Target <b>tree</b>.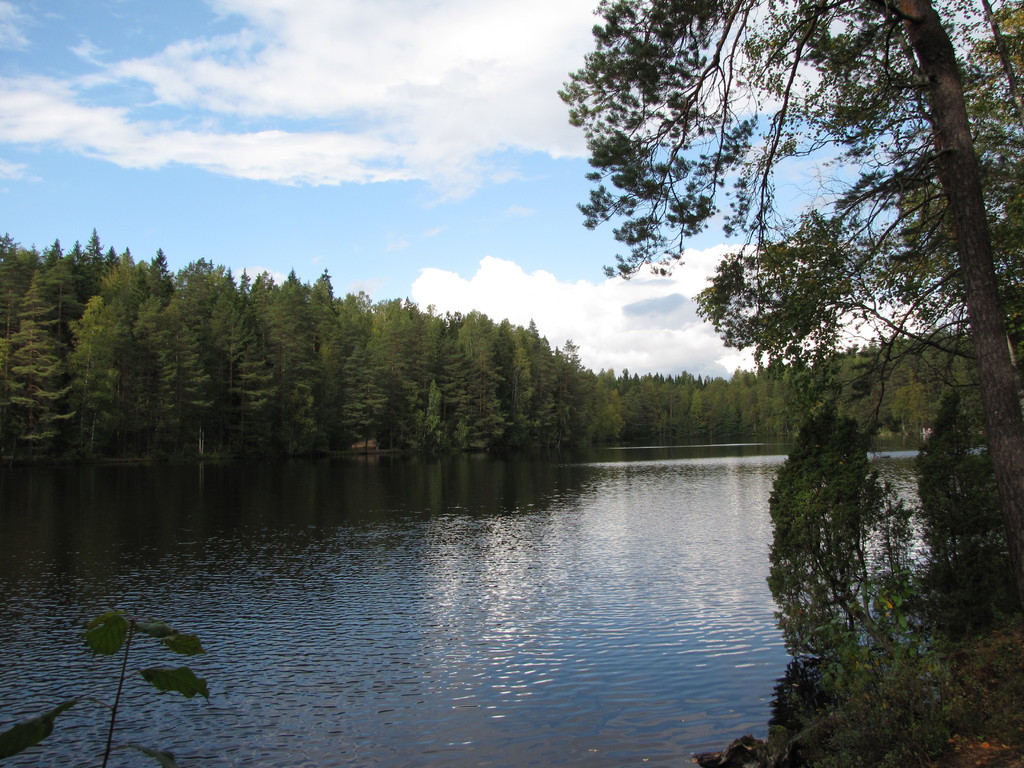
Target region: bbox(707, 381, 724, 442).
